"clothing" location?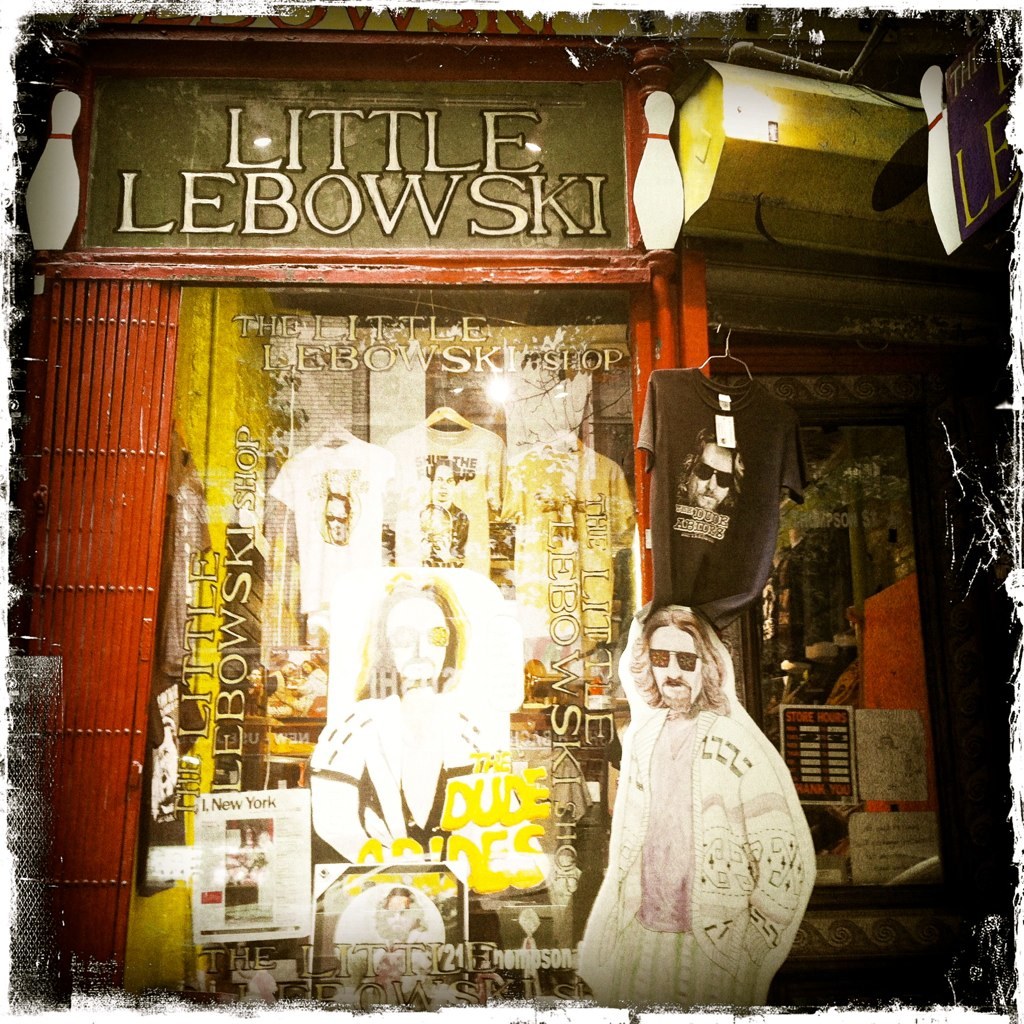
[left=635, top=366, right=816, bottom=623]
